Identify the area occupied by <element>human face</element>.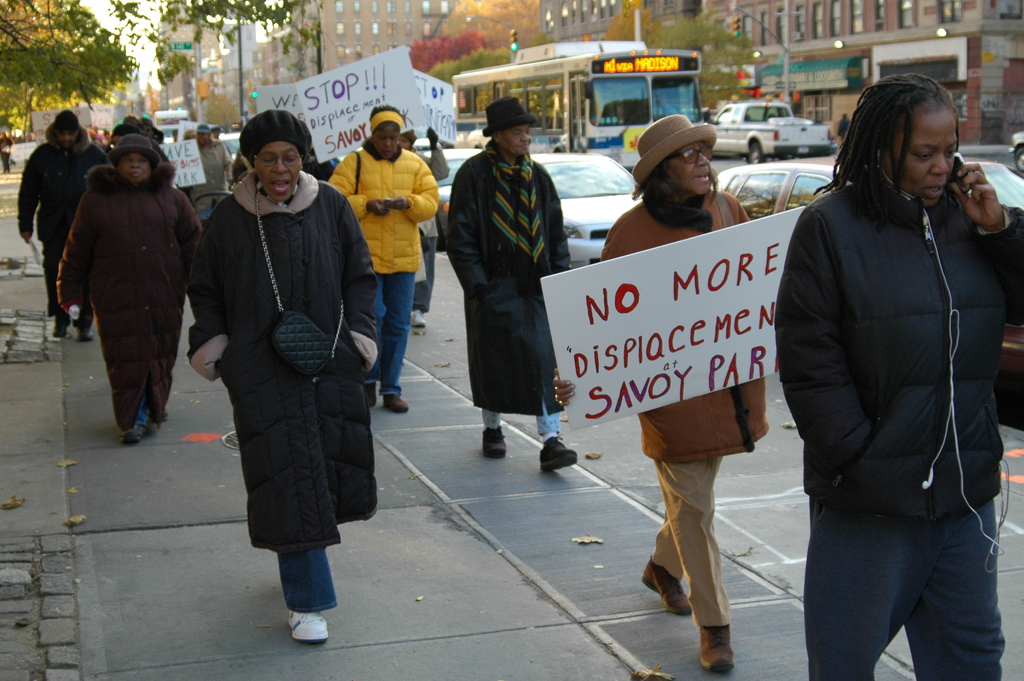
Area: box=[497, 126, 533, 156].
